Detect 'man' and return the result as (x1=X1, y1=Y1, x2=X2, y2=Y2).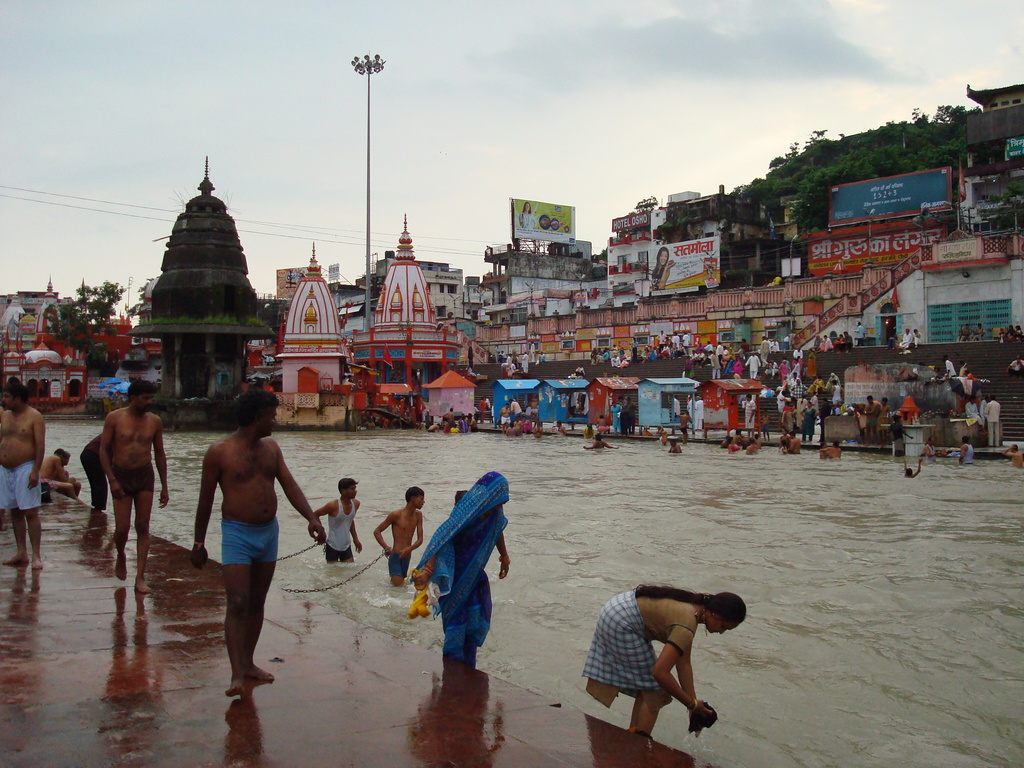
(x1=987, y1=397, x2=1000, y2=445).
